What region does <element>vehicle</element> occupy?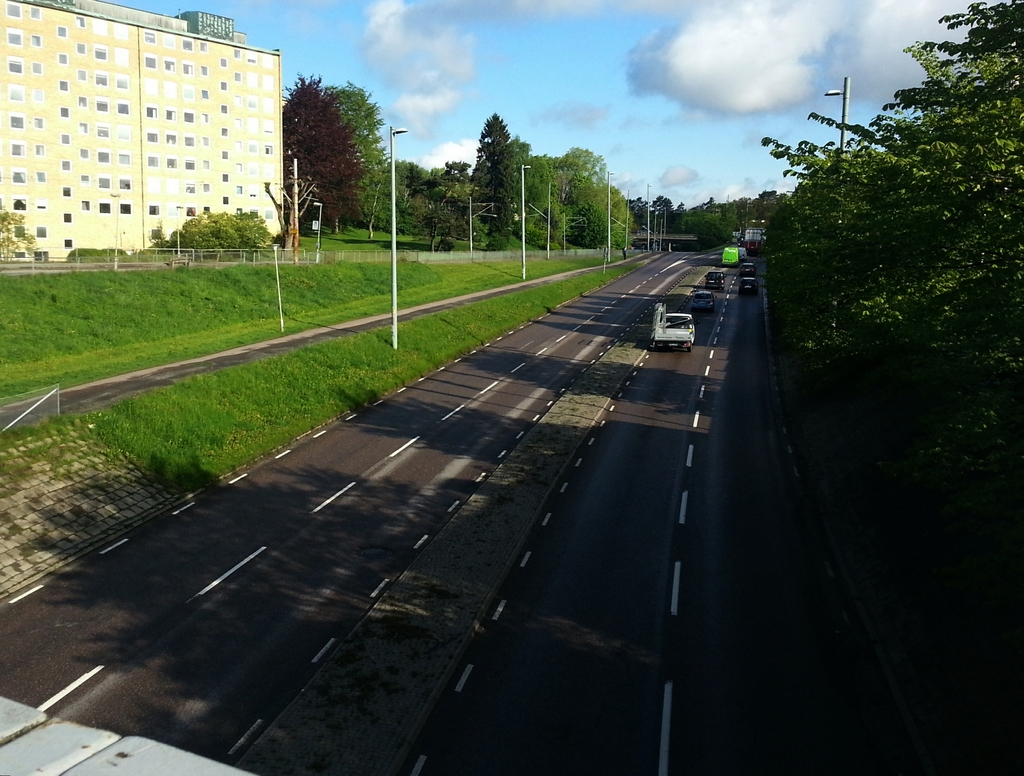
crop(743, 248, 752, 264).
